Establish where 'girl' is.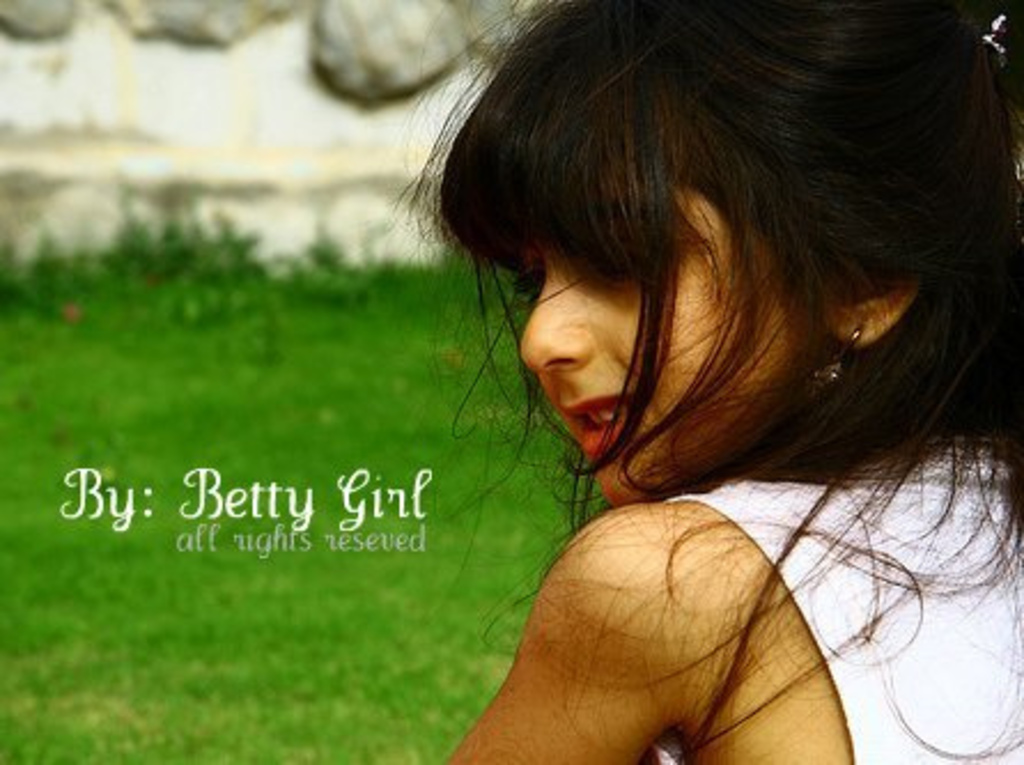
Established at bbox=(386, 0, 1022, 763).
